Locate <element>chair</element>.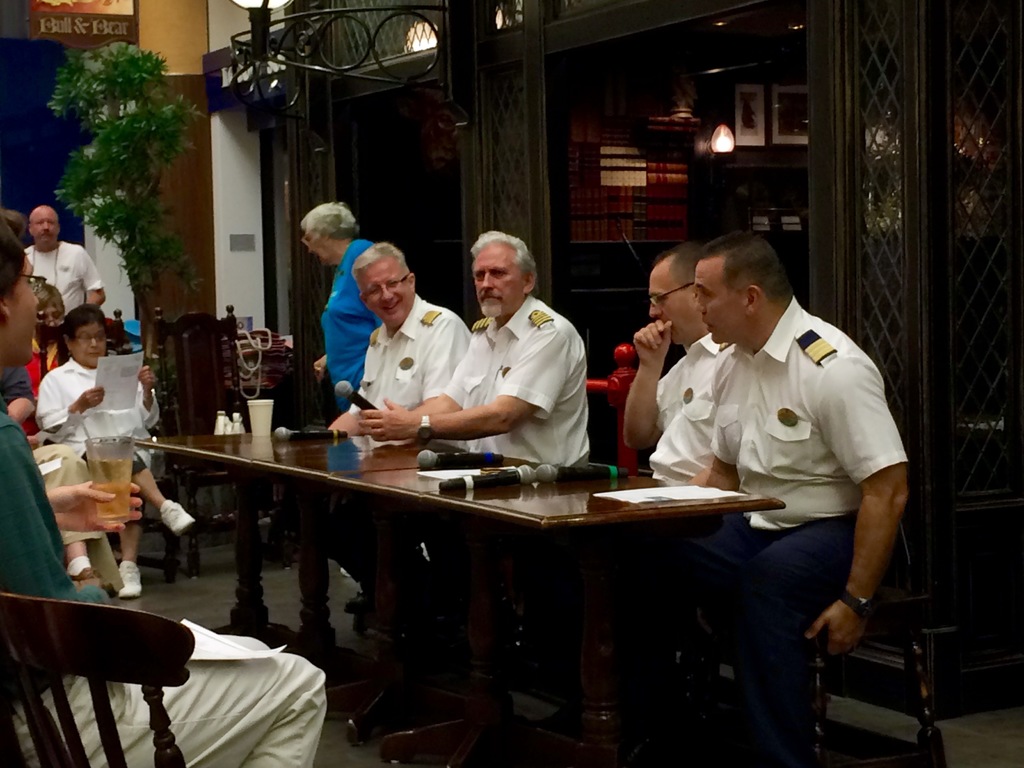
Bounding box: rect(34, 306, 182, 574).
